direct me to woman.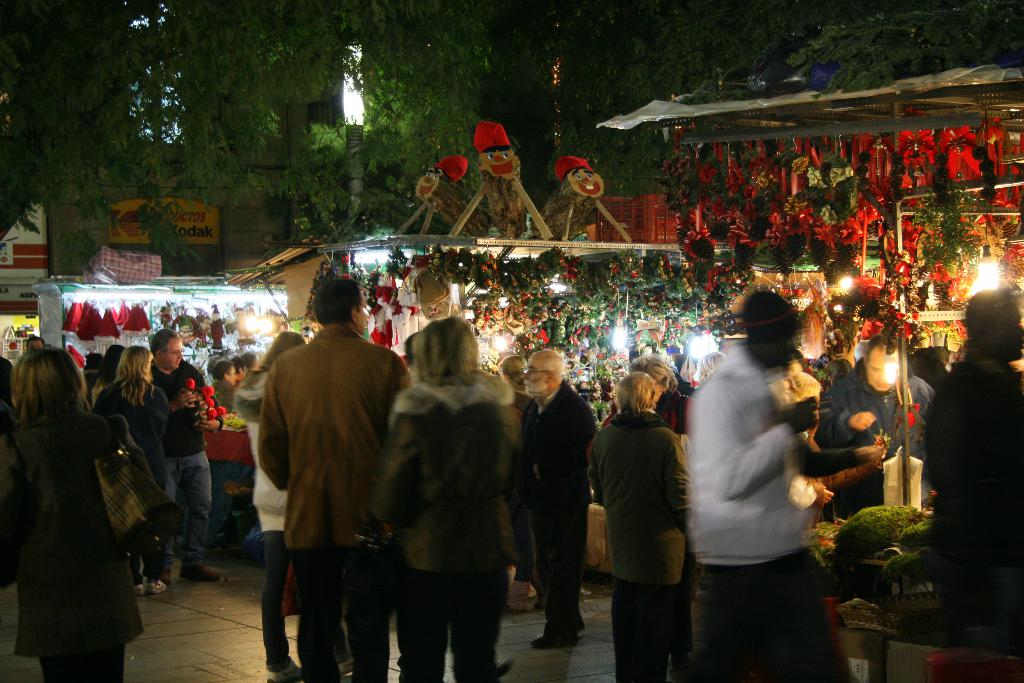
Direction: {"left": 90, "top": 344, "right": 170, "bottom": 594}.
